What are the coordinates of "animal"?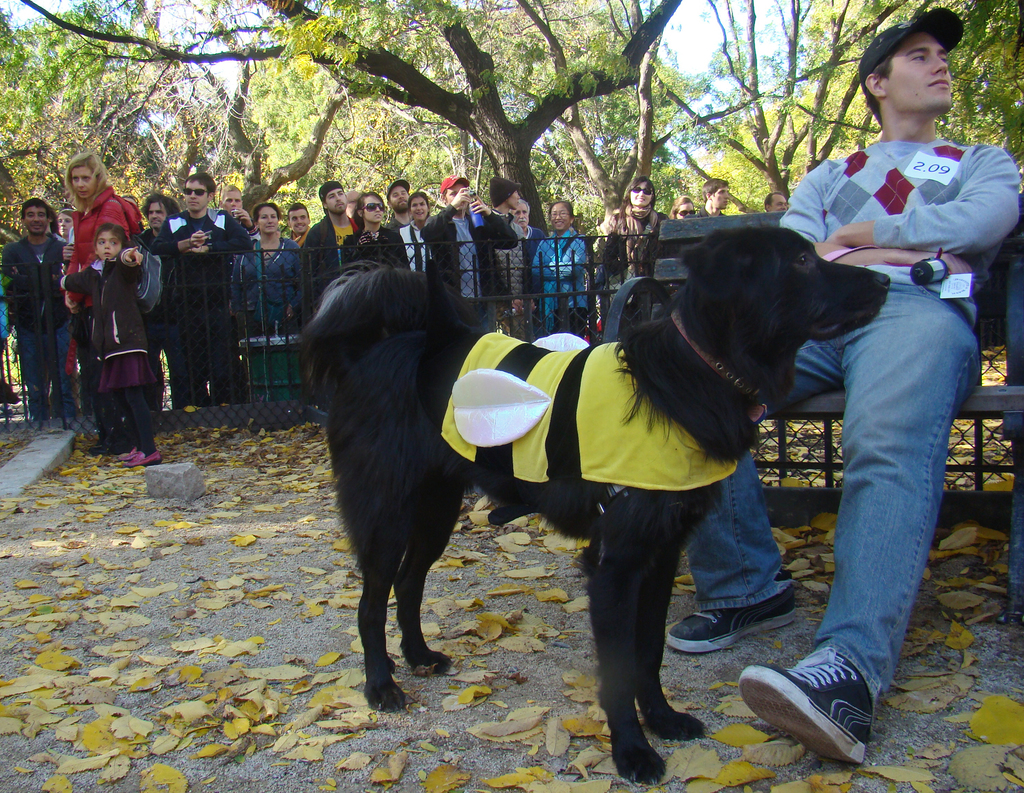
[x1=288, y1=225, x2=895, y2=785].
